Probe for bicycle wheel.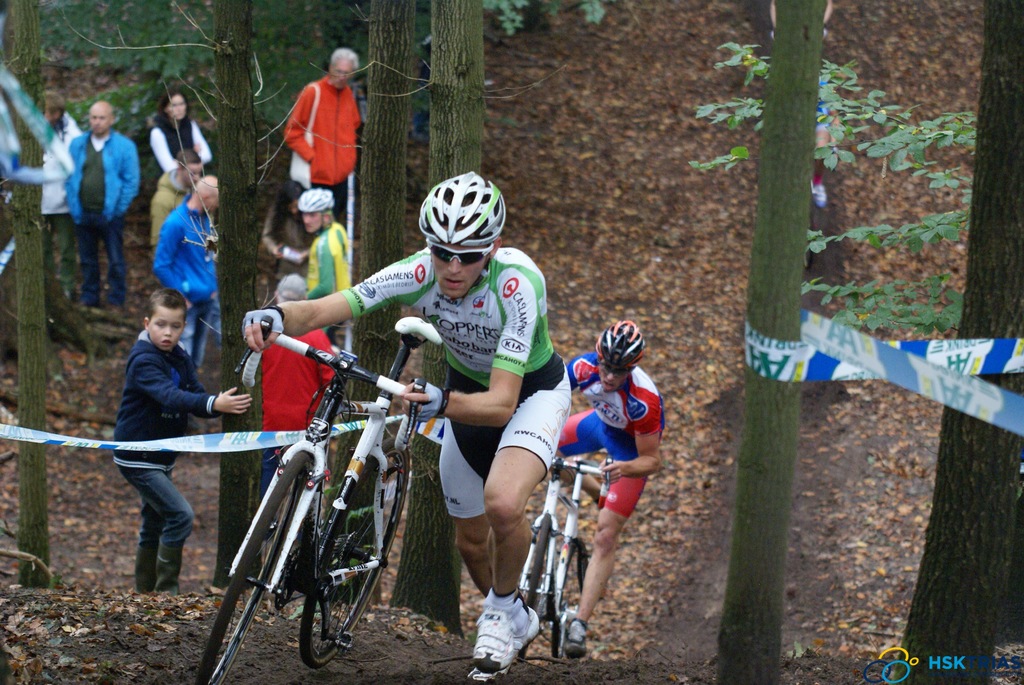
Probe result: locate(212, 461, 340, 675).
